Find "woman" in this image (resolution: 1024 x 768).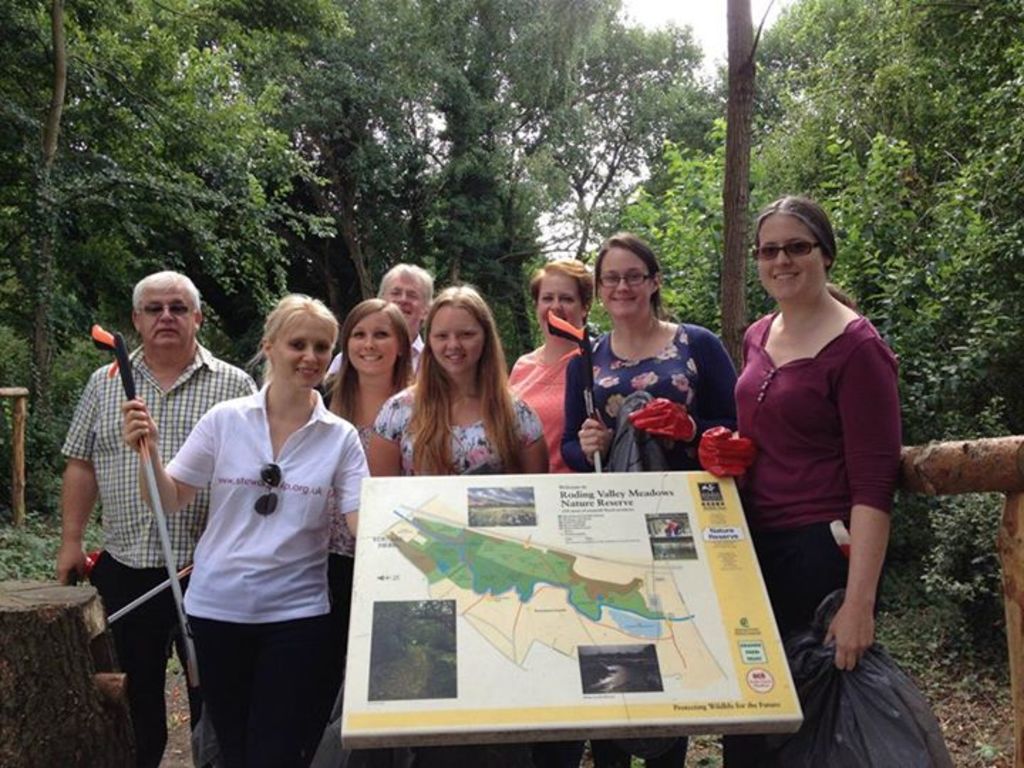
(x1=321, y1=297, x2=422, y2=767).
